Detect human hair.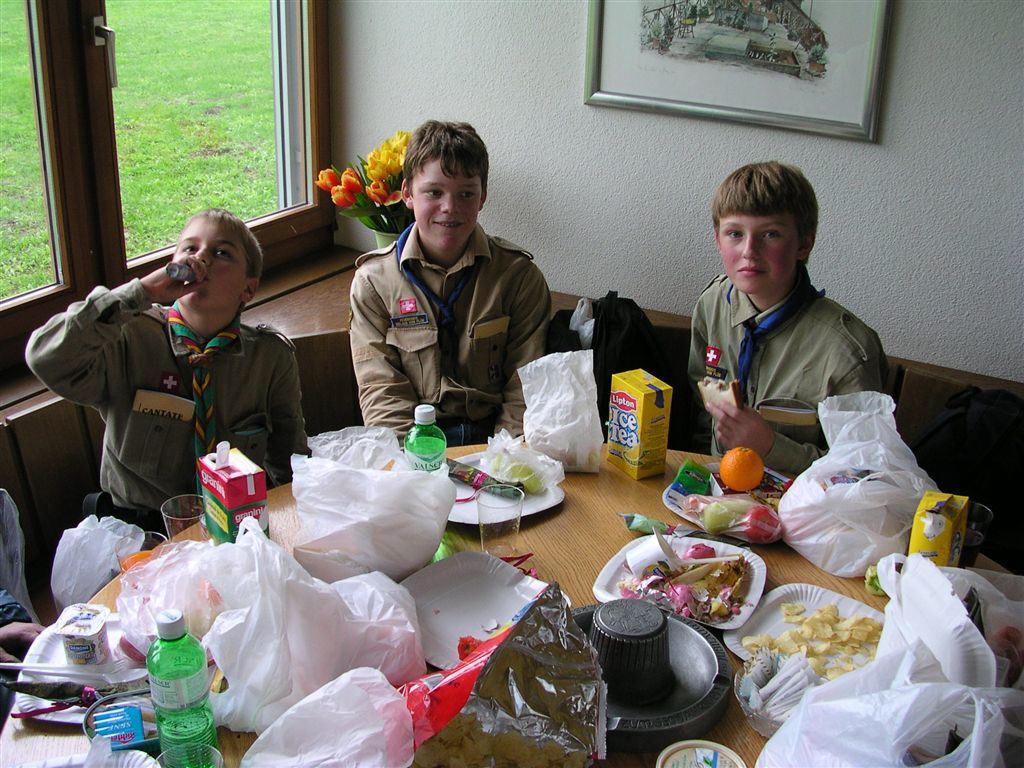
Detected at select_region(177, 206, 266, 317).
